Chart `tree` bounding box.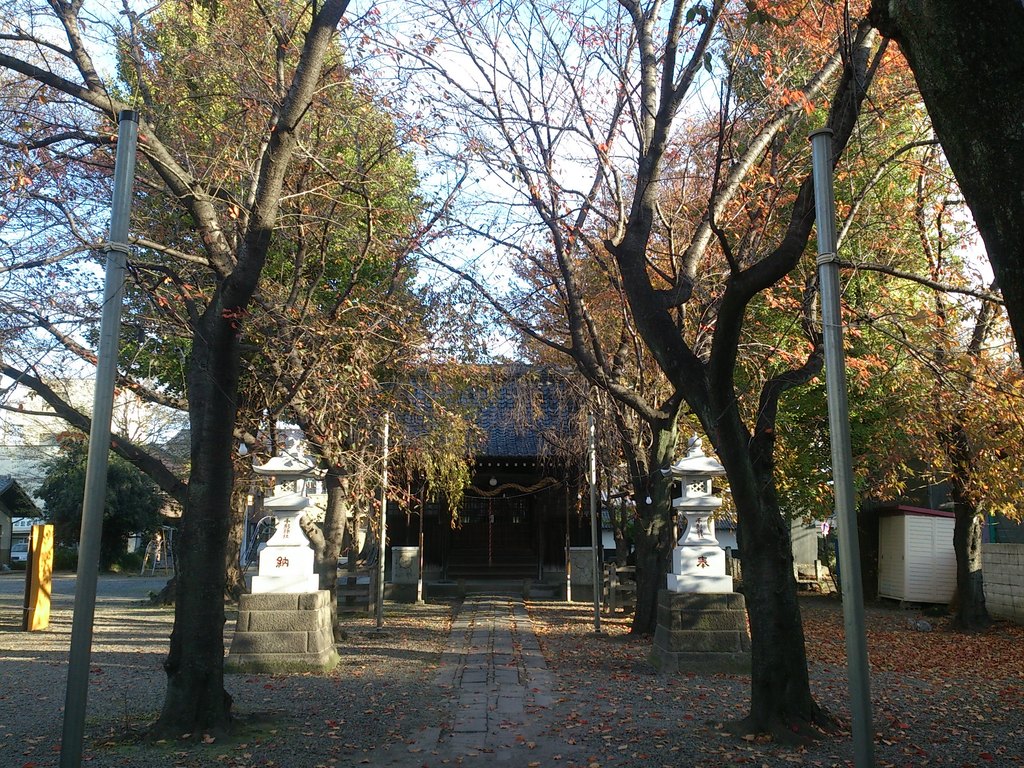
Charted: bbox=[337, 0, 955, 639].
